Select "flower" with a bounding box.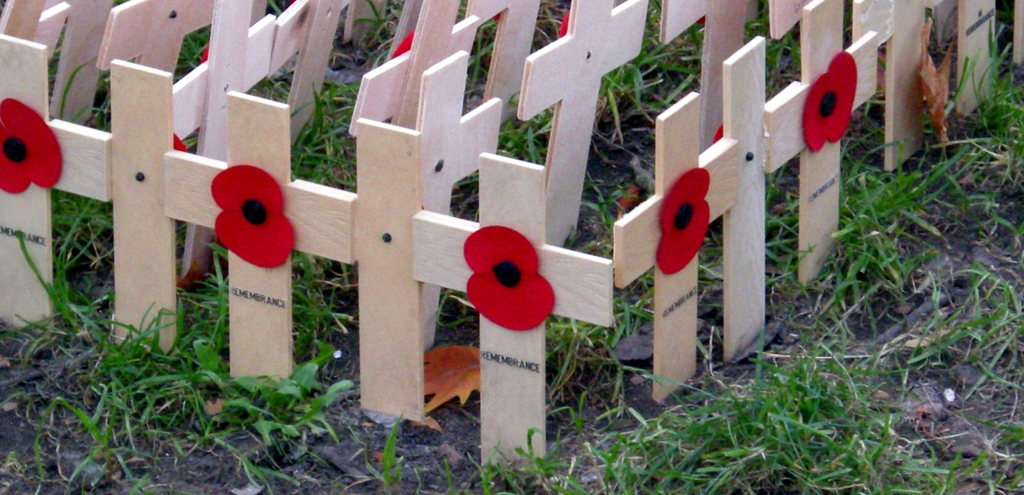
crop(390, 31, 414, 63).
